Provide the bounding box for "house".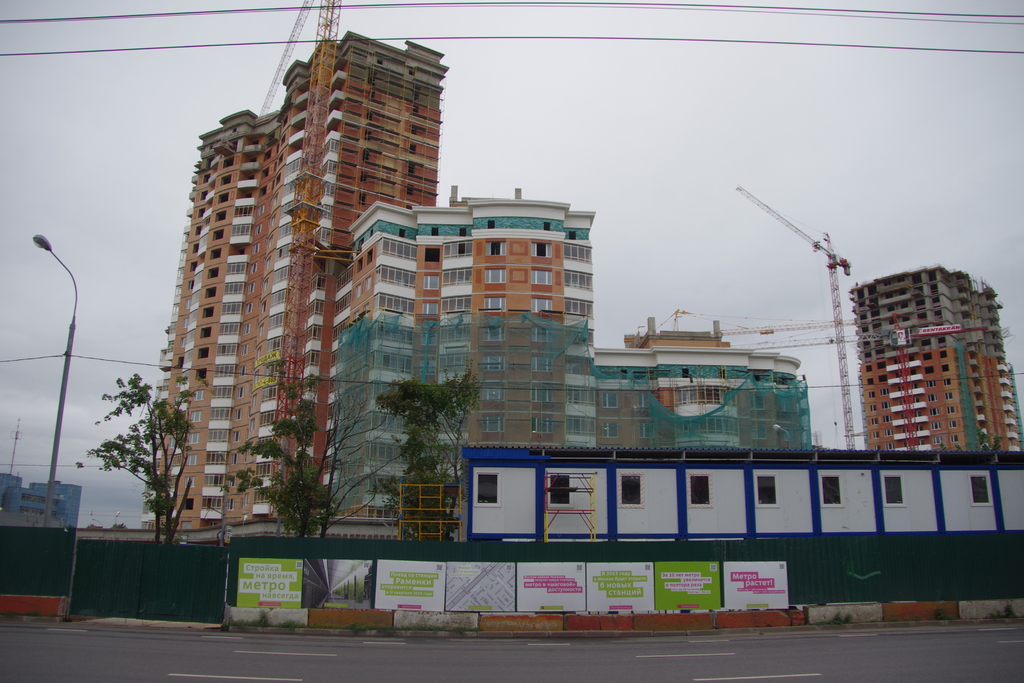
(left=4, top=477, right=84, bottom=533).
